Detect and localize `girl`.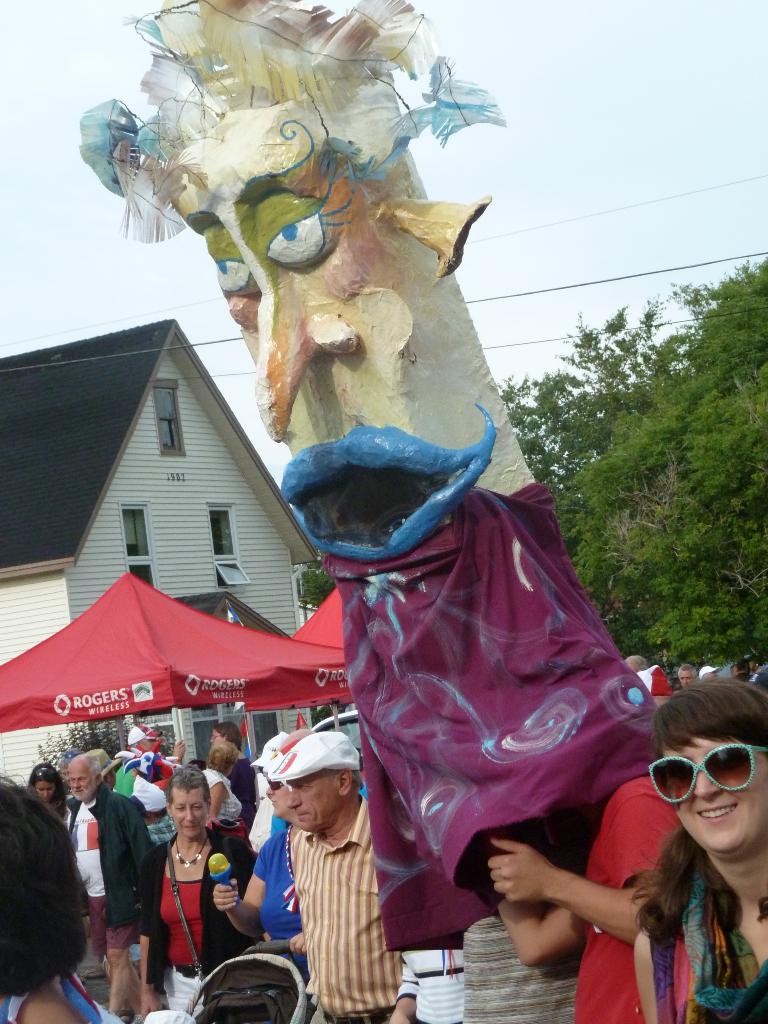
Localized at region(120, 764, 275, 1023).
